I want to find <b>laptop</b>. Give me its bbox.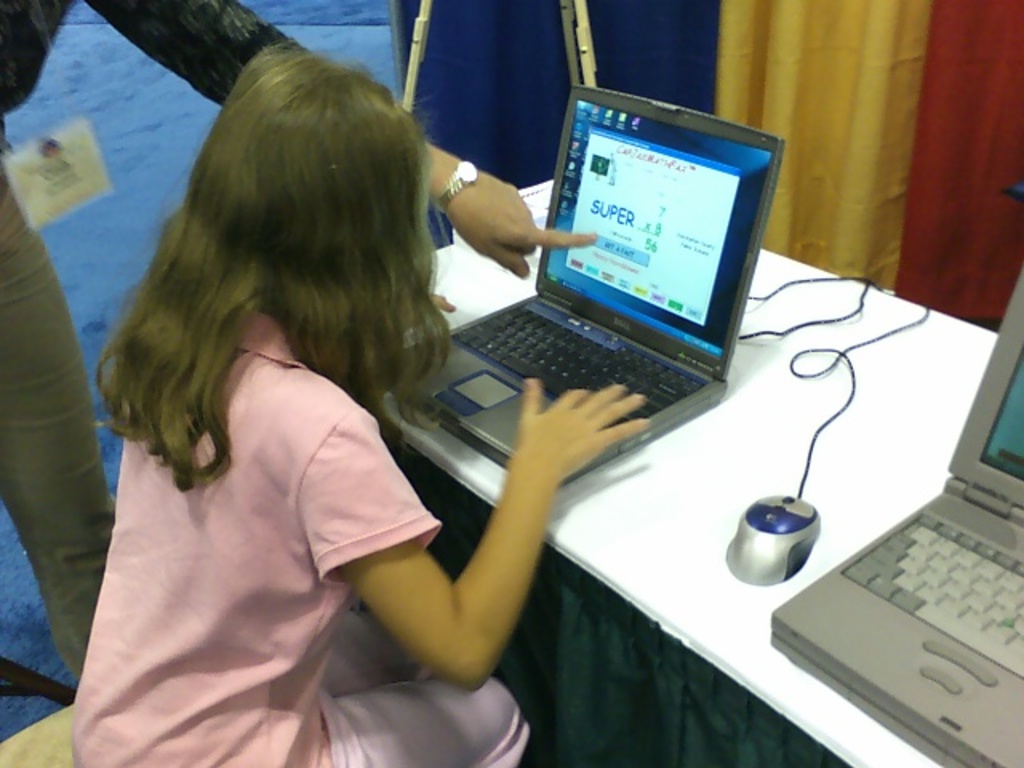
<region>771, 270, 1022, 766</region>.
